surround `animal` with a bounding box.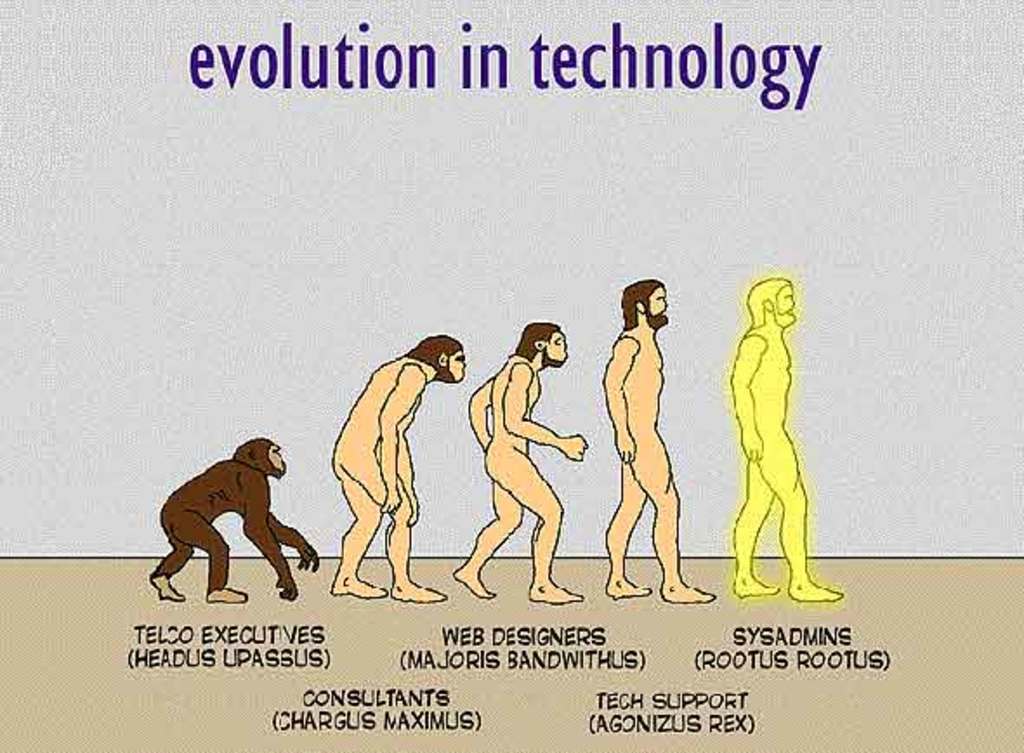
(153,435,323,600).
